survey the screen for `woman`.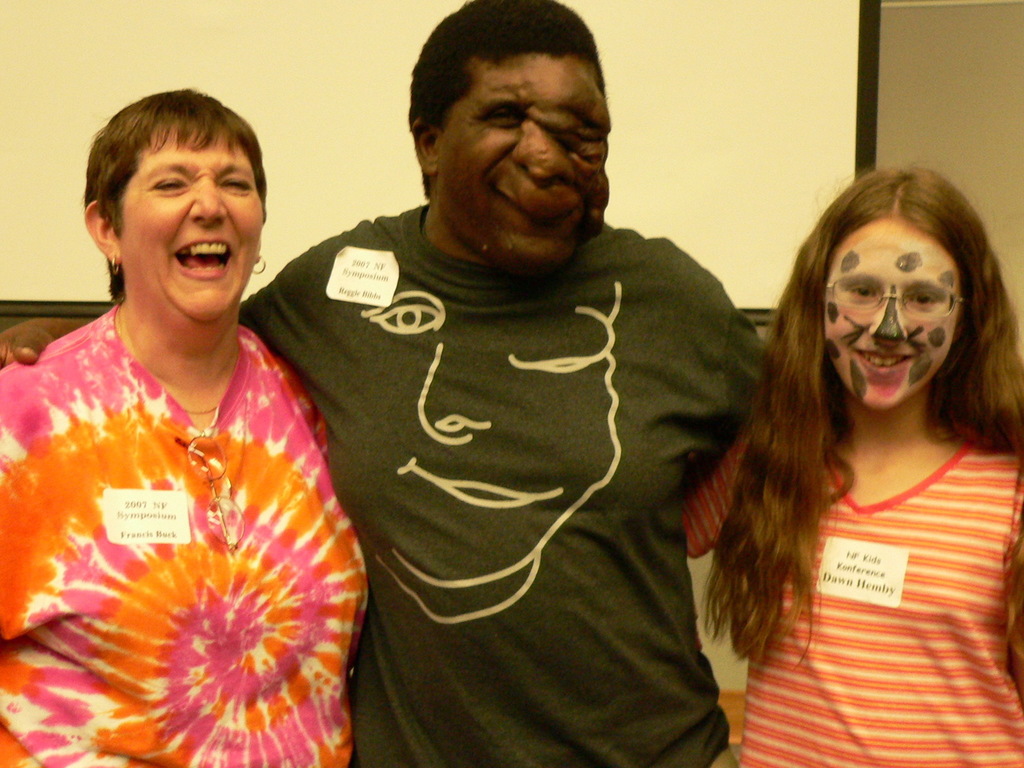
Survey found: (677, 168, 1023, 763).
